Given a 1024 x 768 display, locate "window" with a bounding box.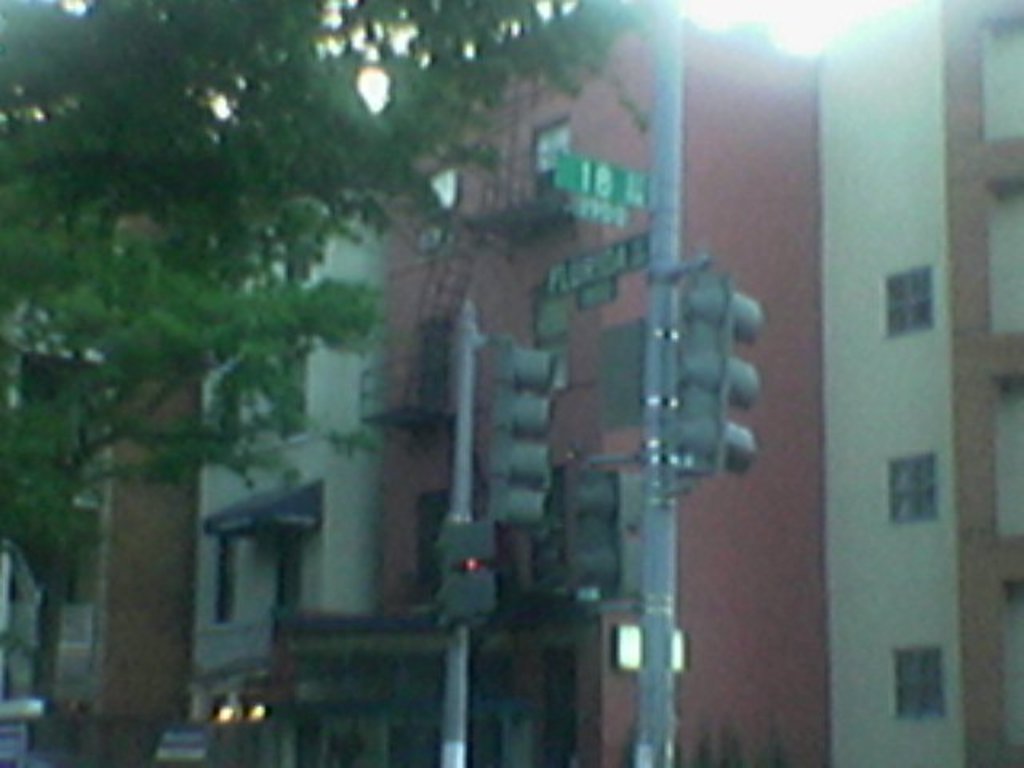
Located: (x1=211, y1=533, x2=238, y2=632).
